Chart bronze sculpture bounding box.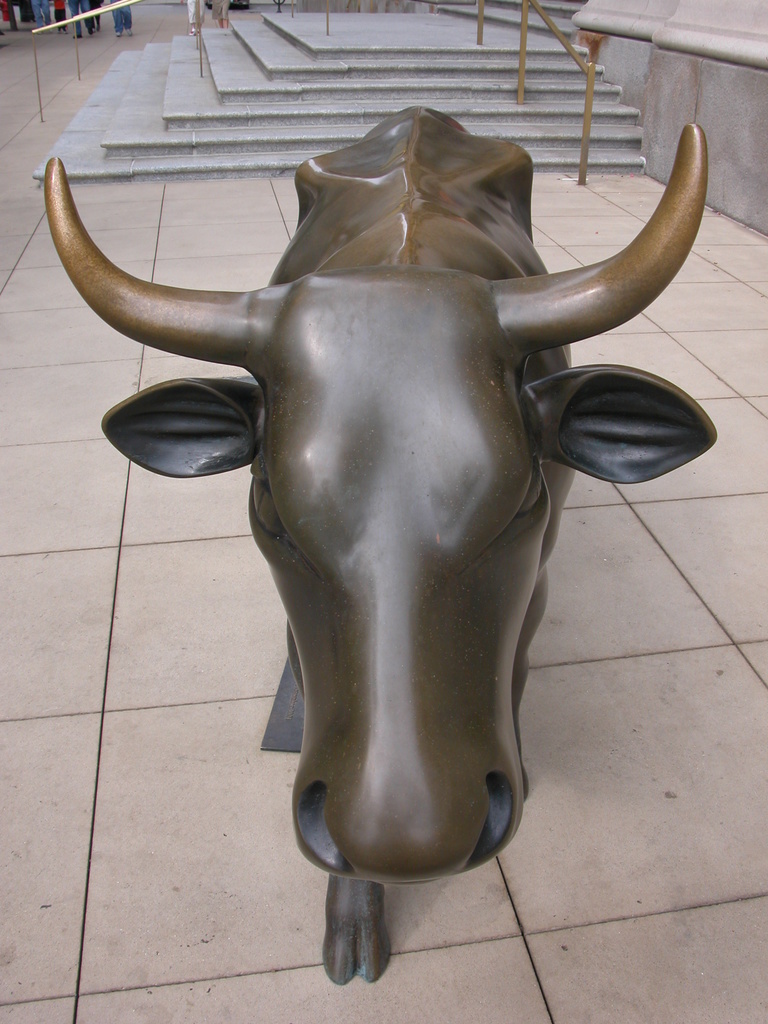
Charted: 61, 88, 718, 867.
